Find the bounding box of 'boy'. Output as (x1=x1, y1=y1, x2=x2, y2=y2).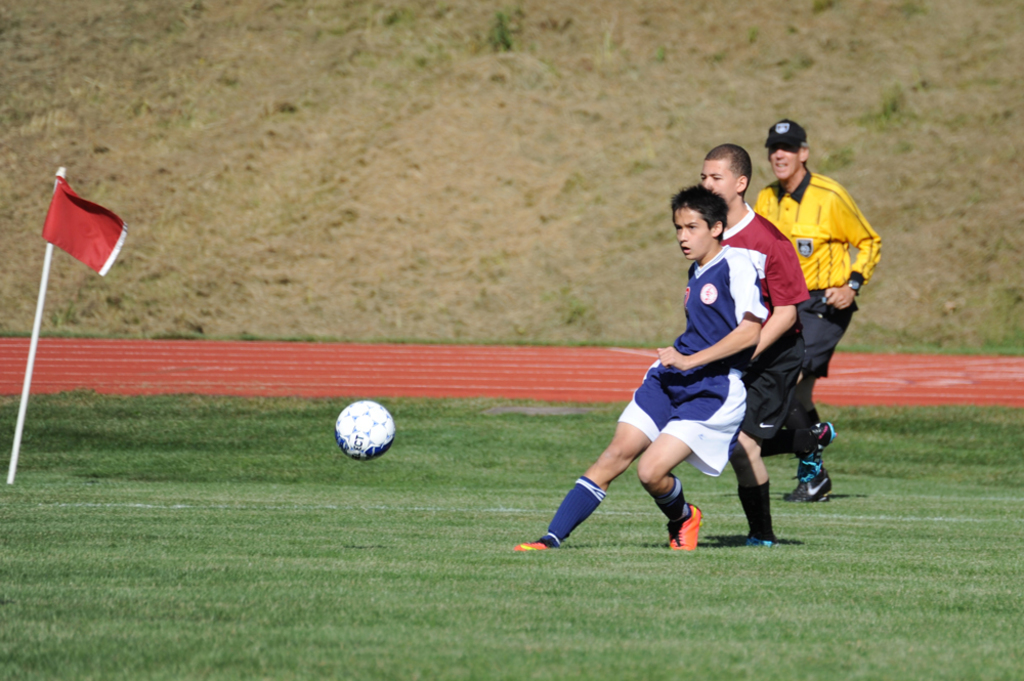
(x1=697, y1=146, x2=810, y2=547).
